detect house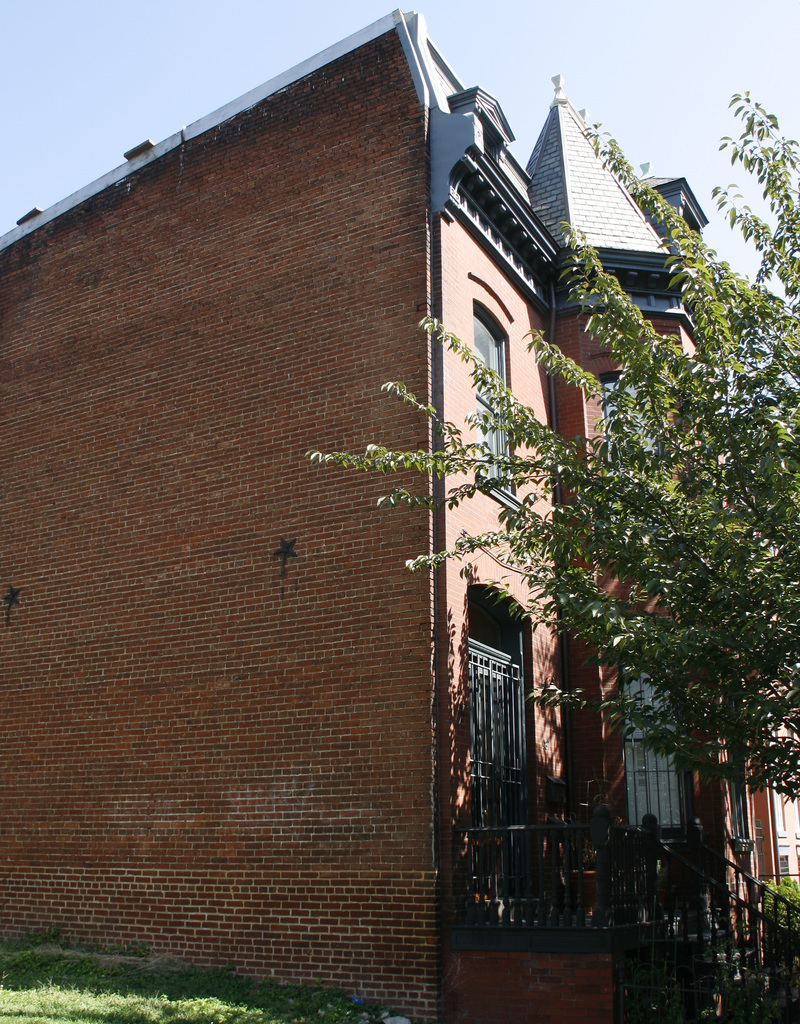
0, 8, 799, 1022
